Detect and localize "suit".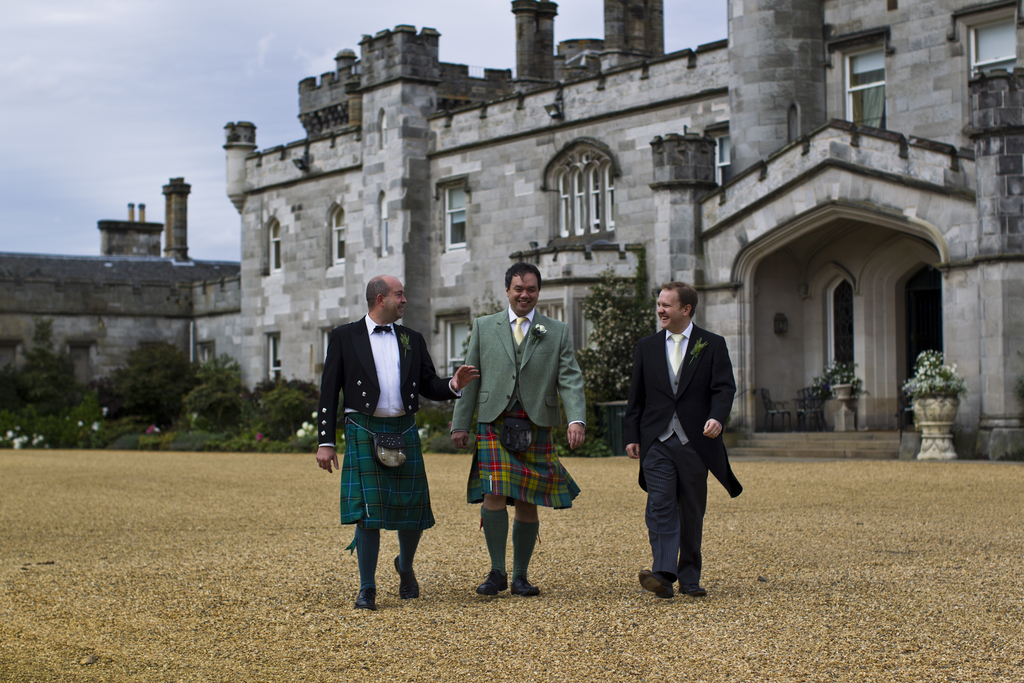
Localized at (x1=445, y1=314, x2=592, y2=439).
